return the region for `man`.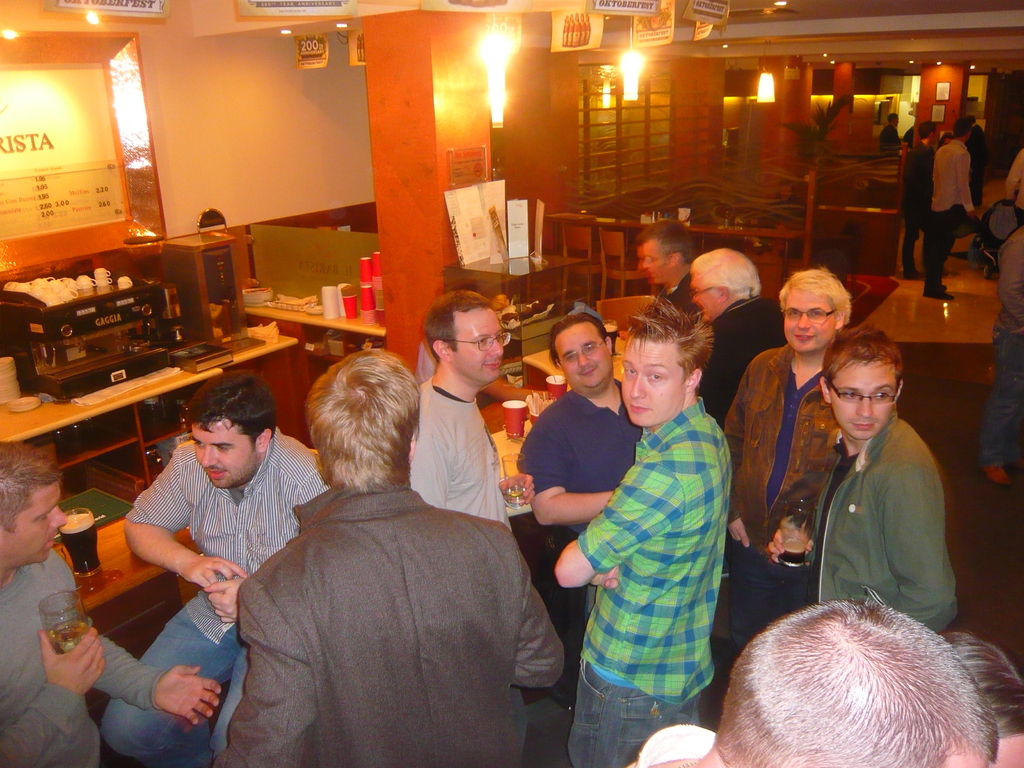
locate(880, 114, 909, 152).
